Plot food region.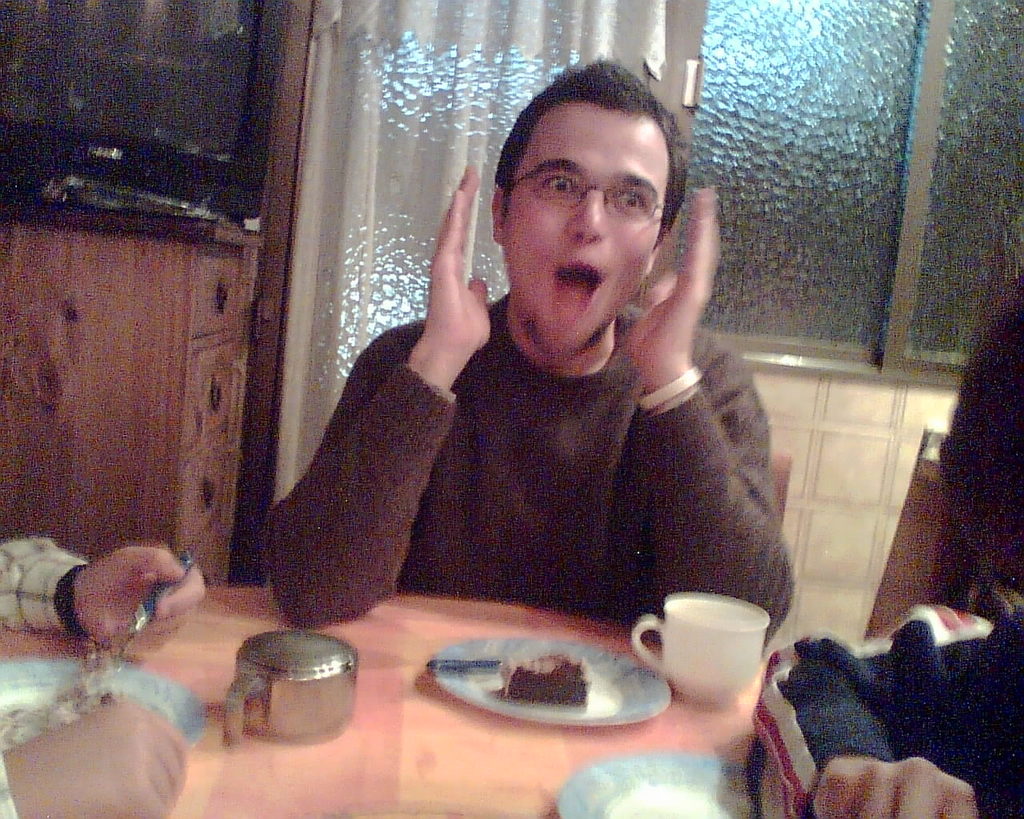
Plotted at [0, 644, 177, 751].
